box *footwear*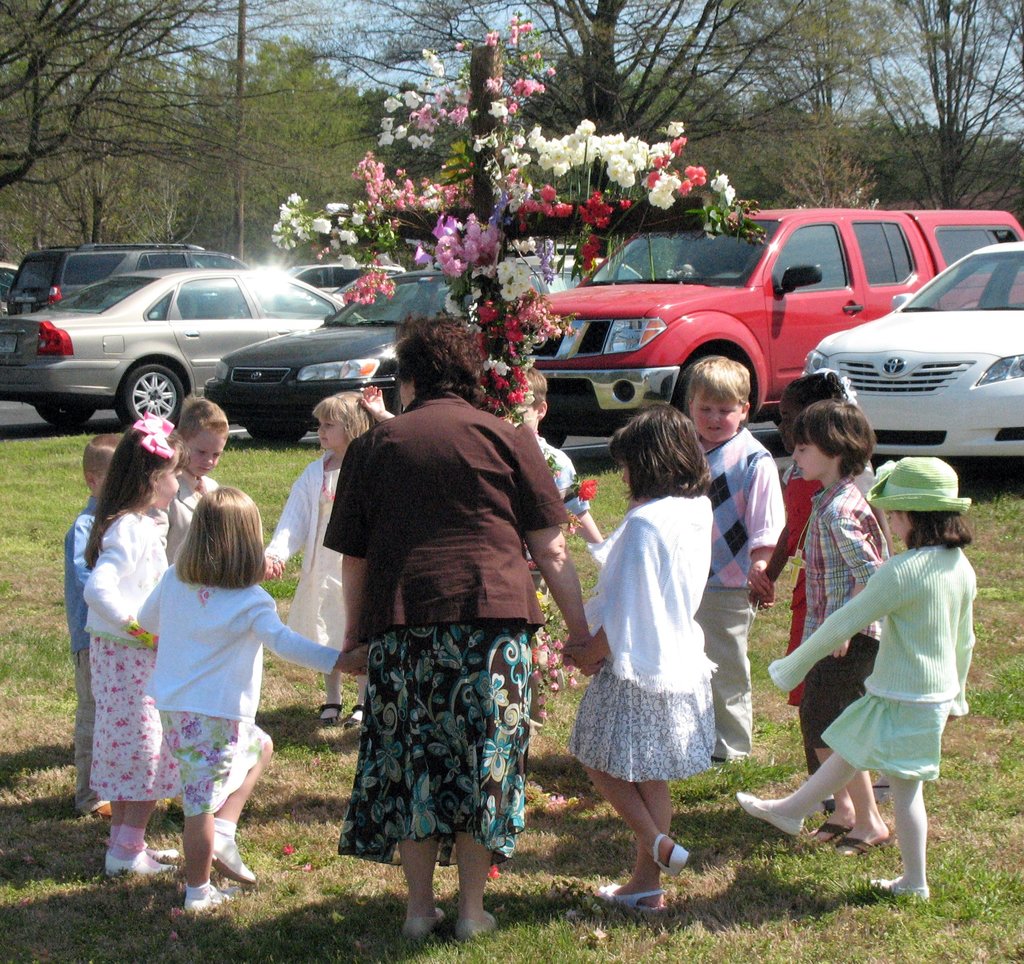
[left=655, top=837, right=684, bottom=877]
